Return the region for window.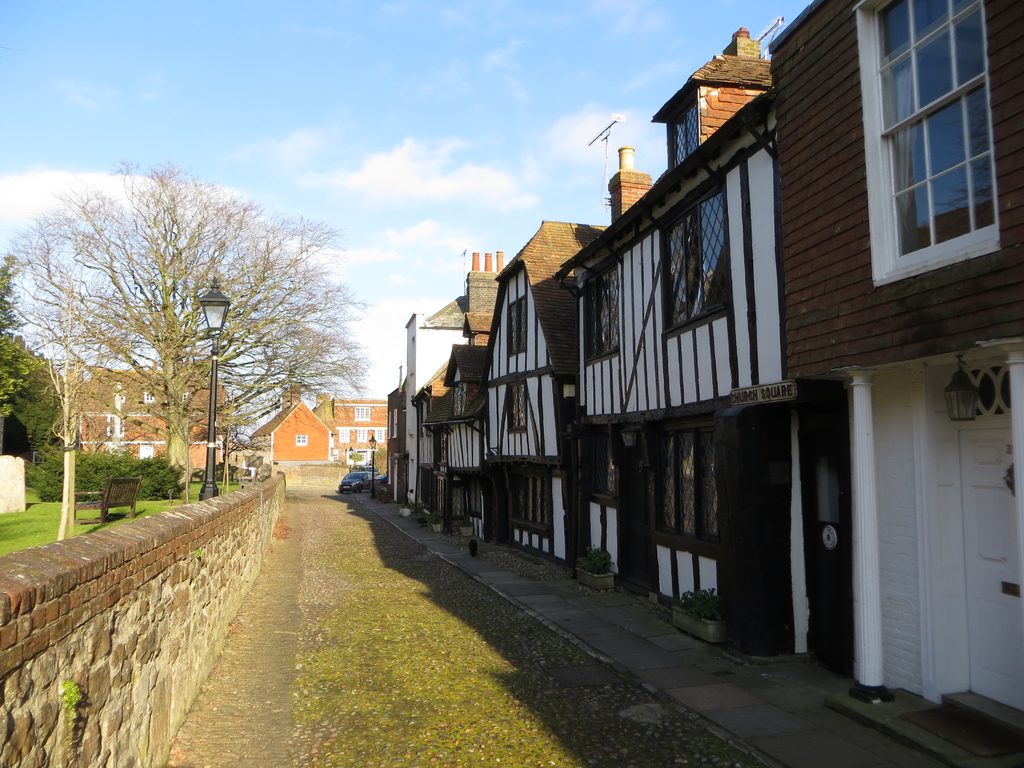
(left=505, top=290, right=531, bottom=358).
